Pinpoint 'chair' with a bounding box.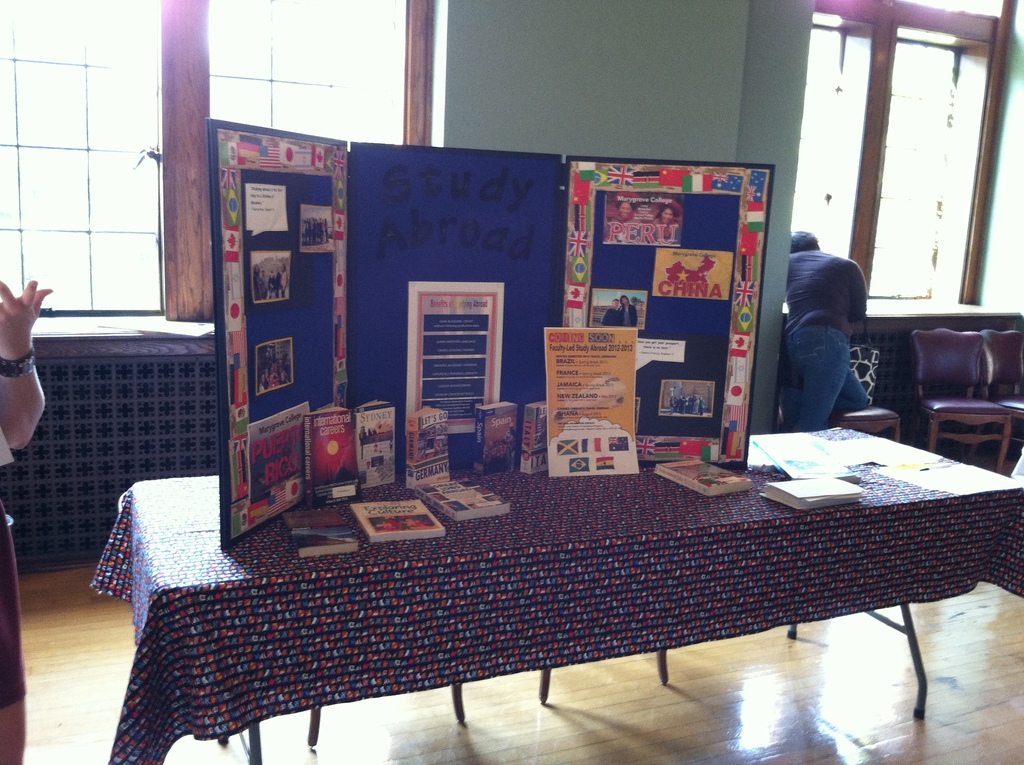
l=970, t=326, r=1023, b=472.
